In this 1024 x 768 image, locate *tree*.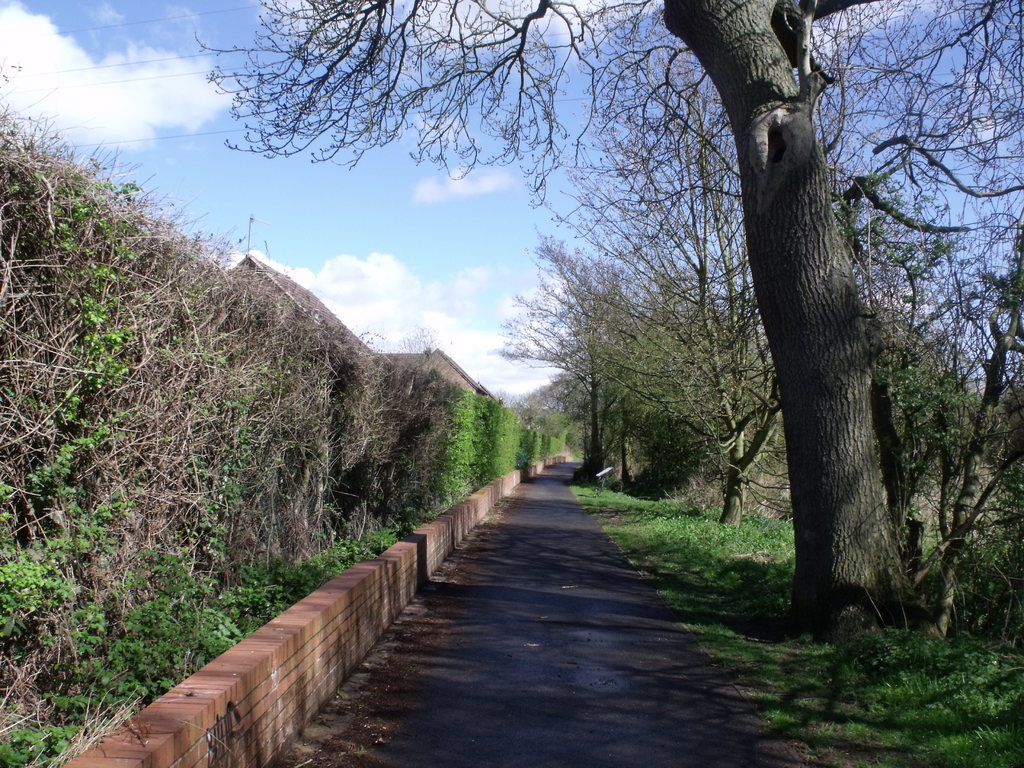
Bounding box: box=[194, 0, 1023, 652].
